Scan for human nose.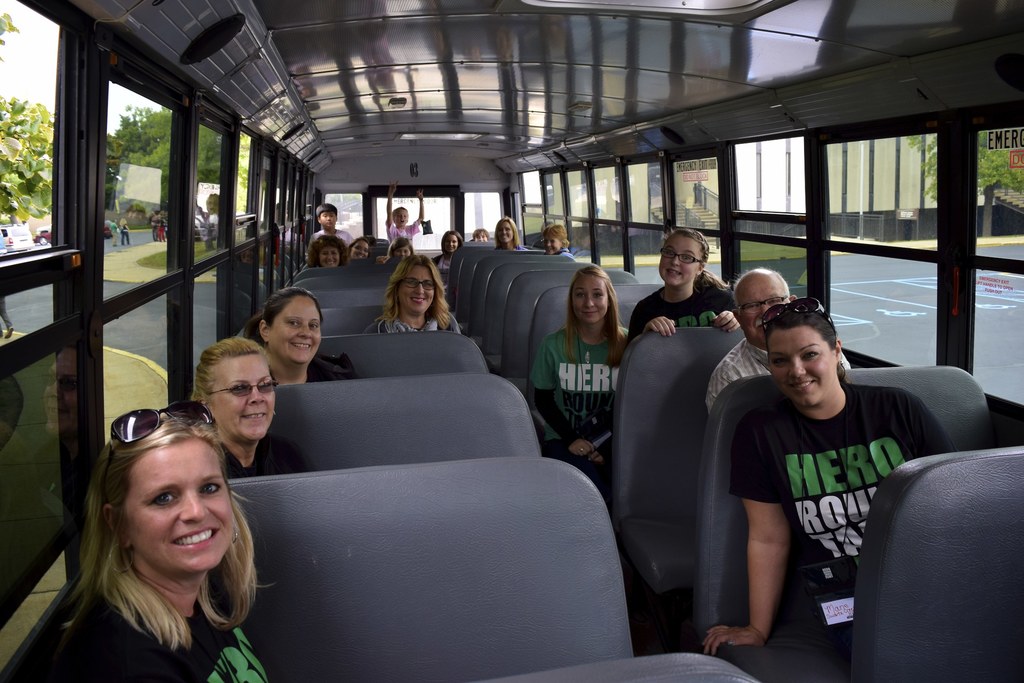
Scan result: bbox=(449, 243, 451, 246).
